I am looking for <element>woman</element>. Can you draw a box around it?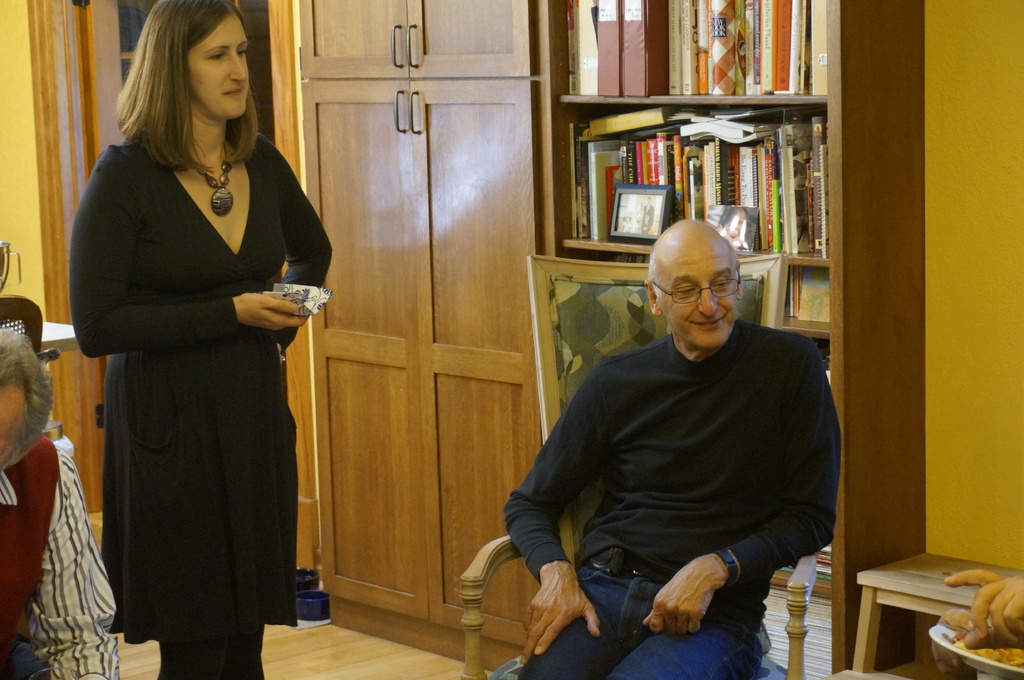
Sure, the bounding box is select_region(67, 6, 341, 672).
